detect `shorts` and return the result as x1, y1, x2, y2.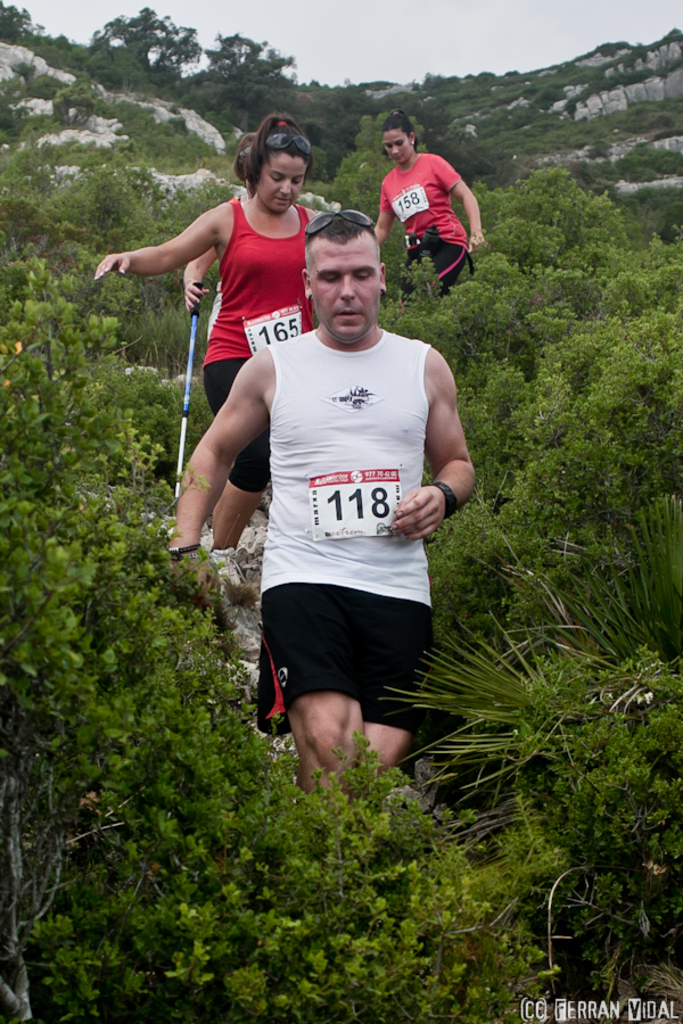
208, 355, 268, 490.
